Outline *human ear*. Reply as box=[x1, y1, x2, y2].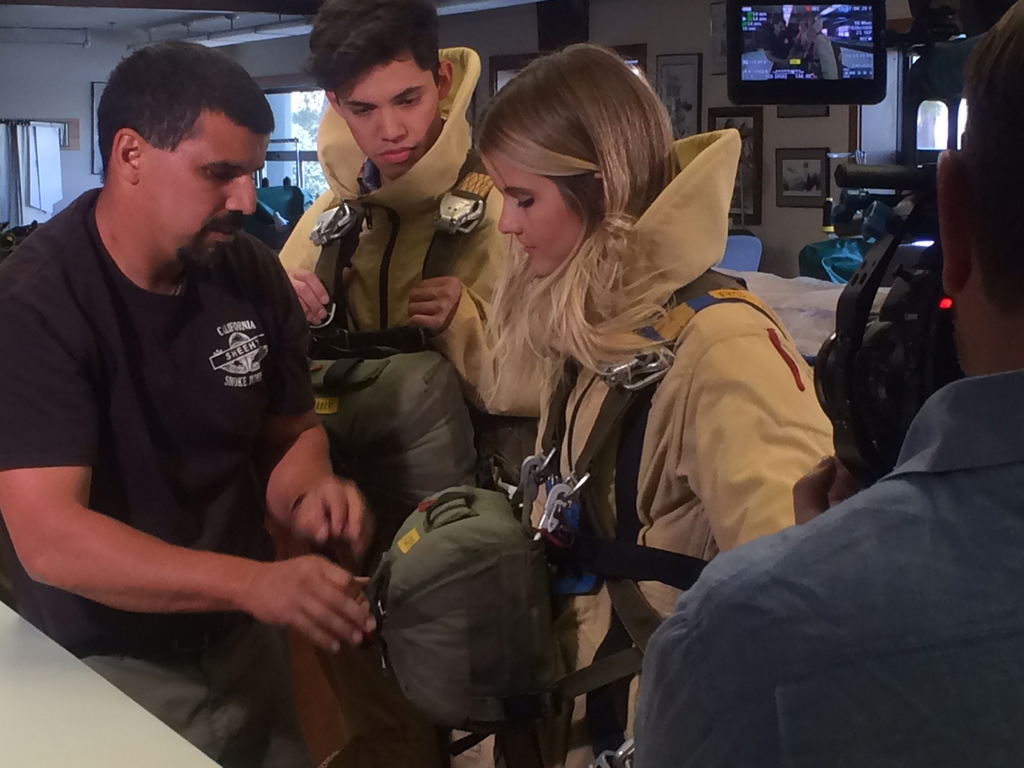
box=[328, 90, 346, 122].
